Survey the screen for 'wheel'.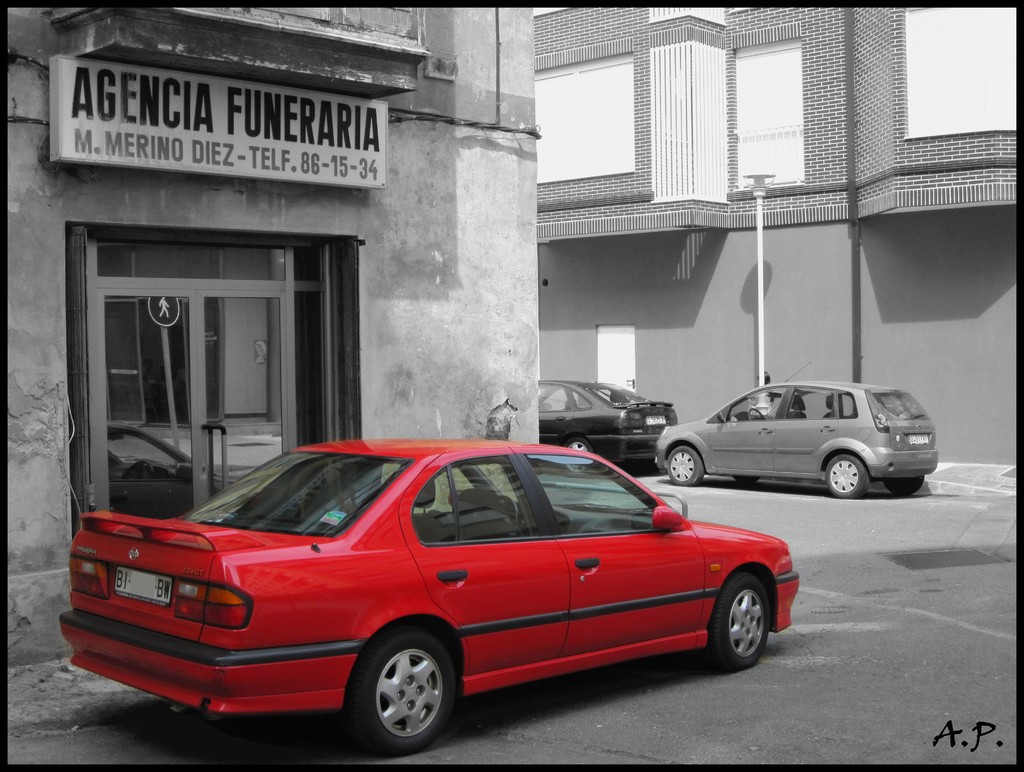
Survey found: left=746, top=408, right=762, bottom=419.
